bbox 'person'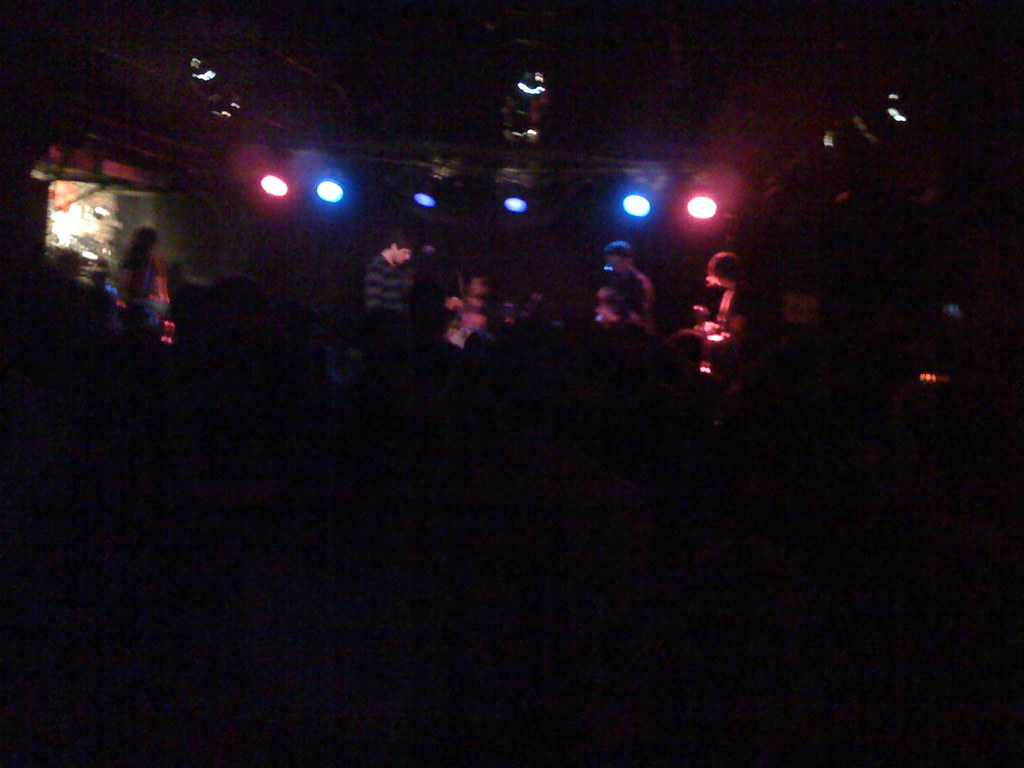
crop(449, 268, 500, 344)
